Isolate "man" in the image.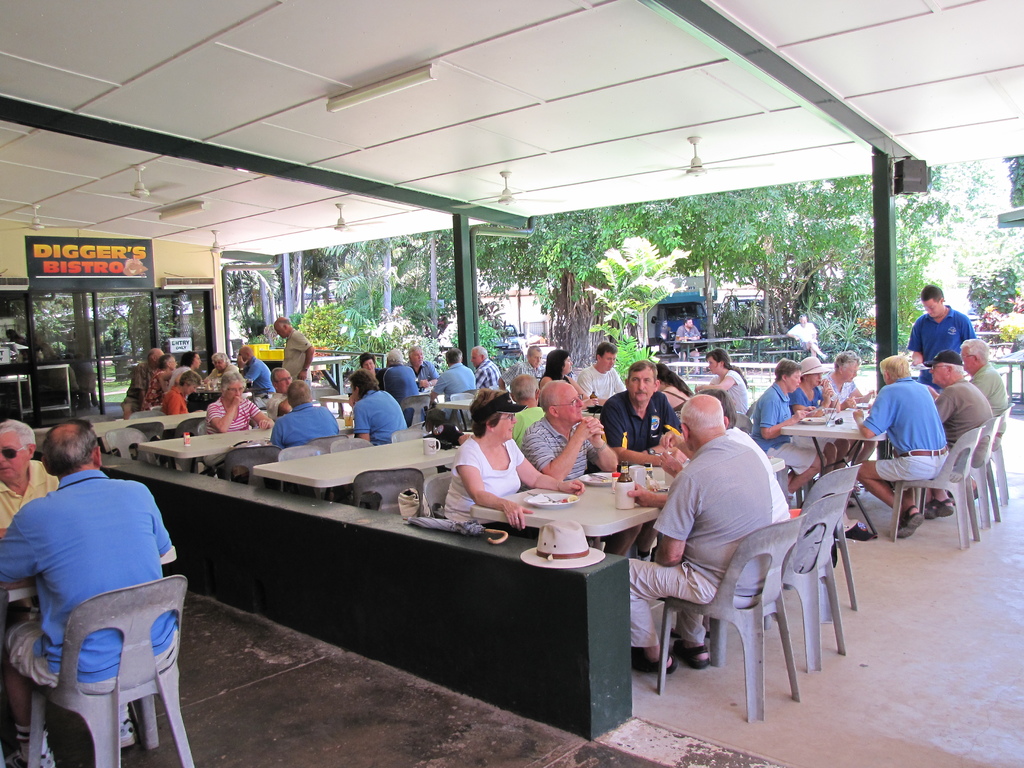
Isolated region: <box>743,358,826,506</box>.
